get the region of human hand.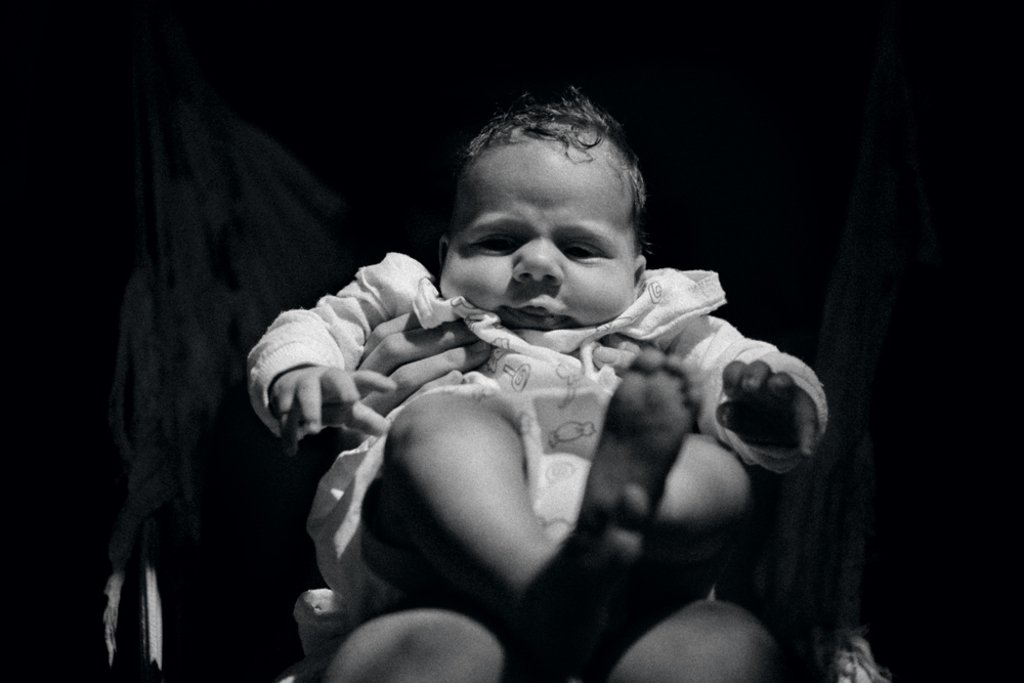
Rect(337, 307, 492, 445).
